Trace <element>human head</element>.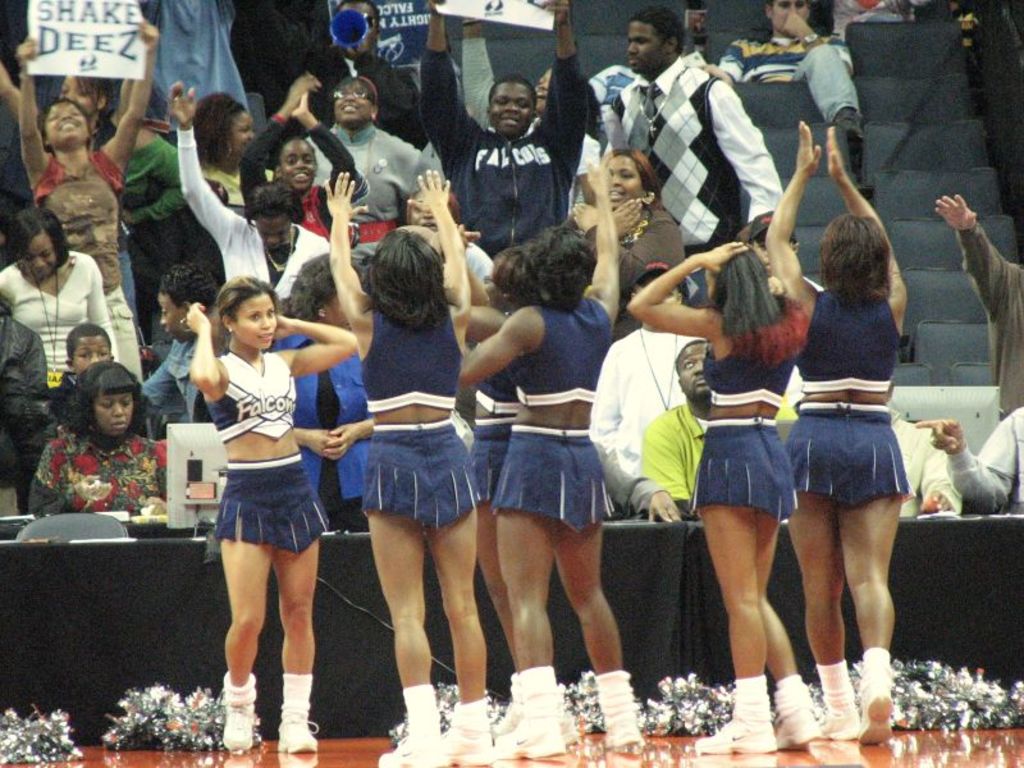
Traced to [left=157, top=264, right=220, bottom=346].
